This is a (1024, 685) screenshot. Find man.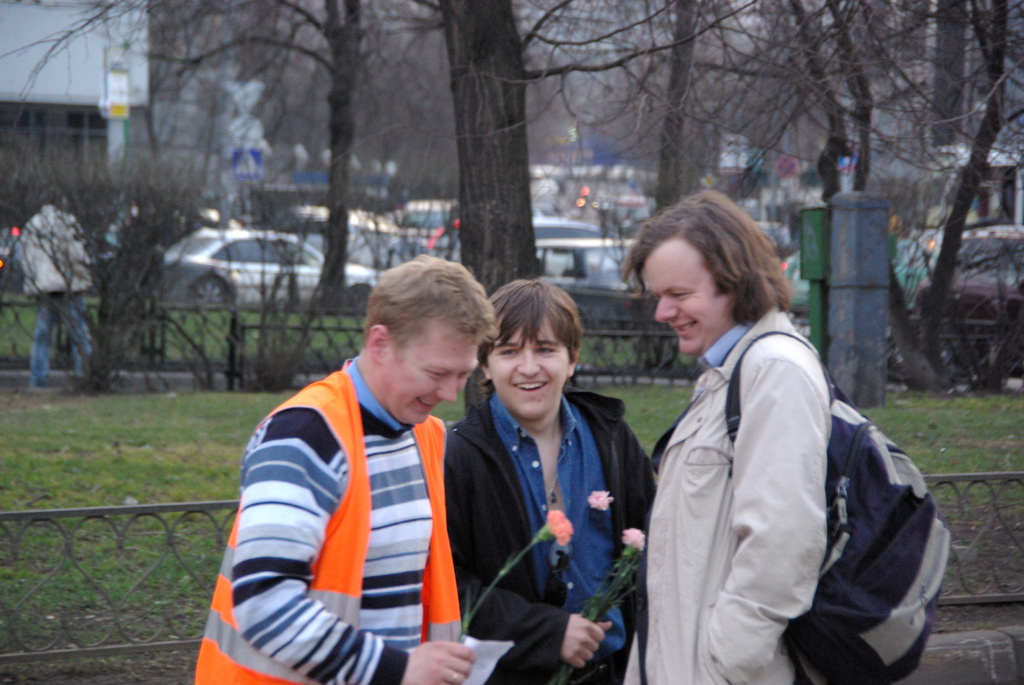
Bounding box: 232/253/508/678.
